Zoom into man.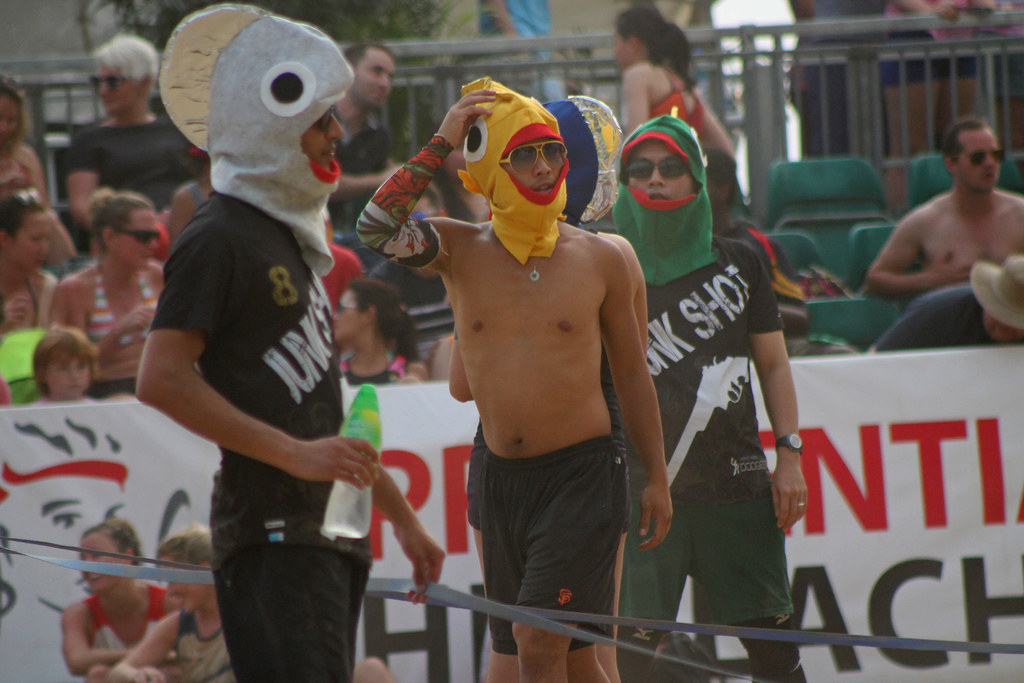
Zoom target: bbox(329, 42, 399, 227).
